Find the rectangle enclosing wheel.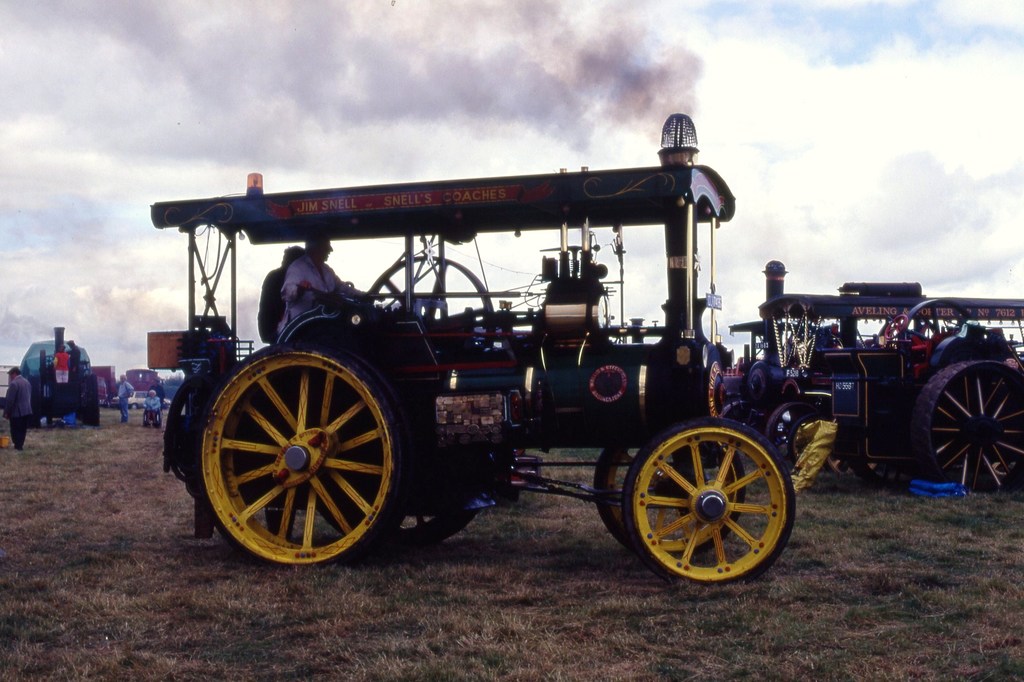
(x1=849, y1=460, x2=920, y2=484).
